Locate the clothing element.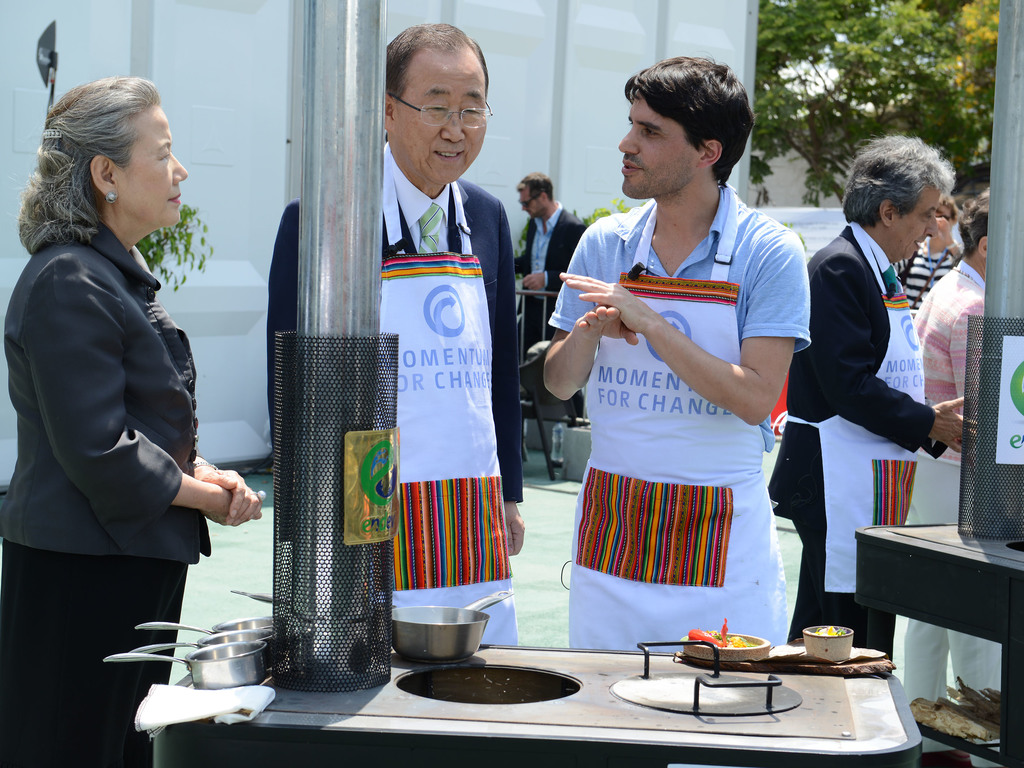
Element bbox: box=[264, 139, 527, 653].
